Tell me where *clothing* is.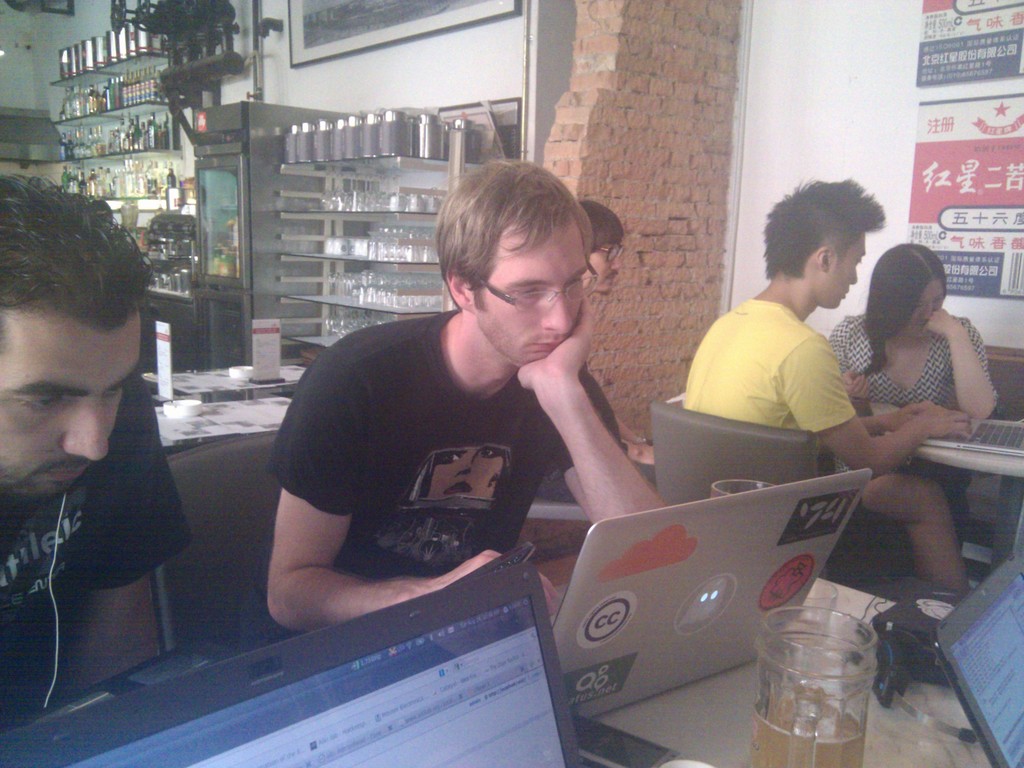
*clothing* is at 676:296:857:466.
